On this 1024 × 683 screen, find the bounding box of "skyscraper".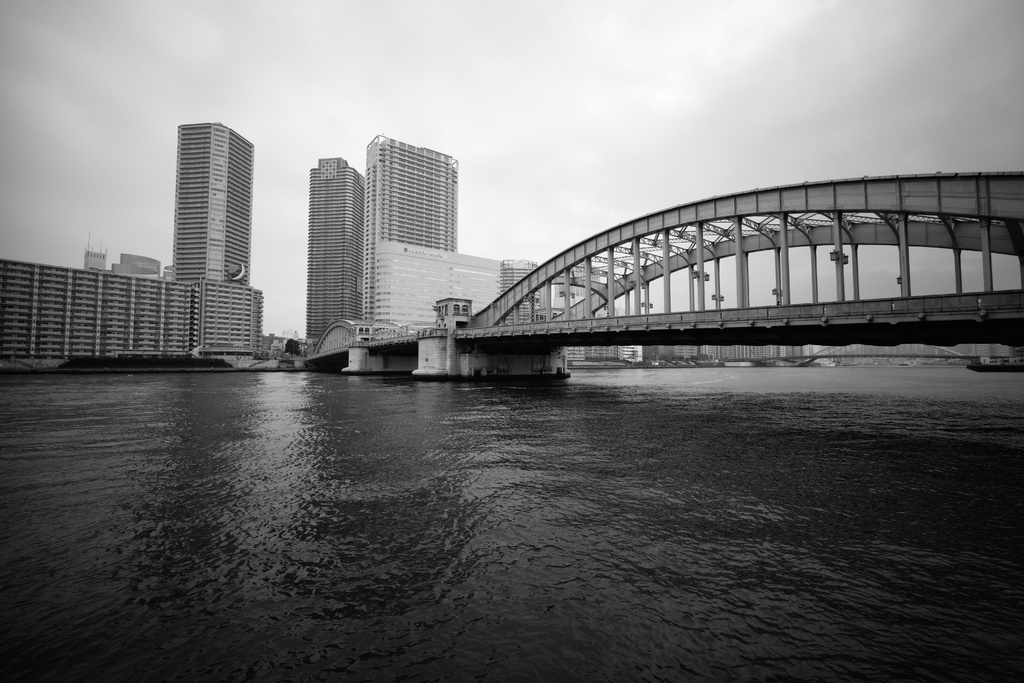
Bounding box: {"x1": 304, "y1": 157, "x2": 366, "y2": 352}.
